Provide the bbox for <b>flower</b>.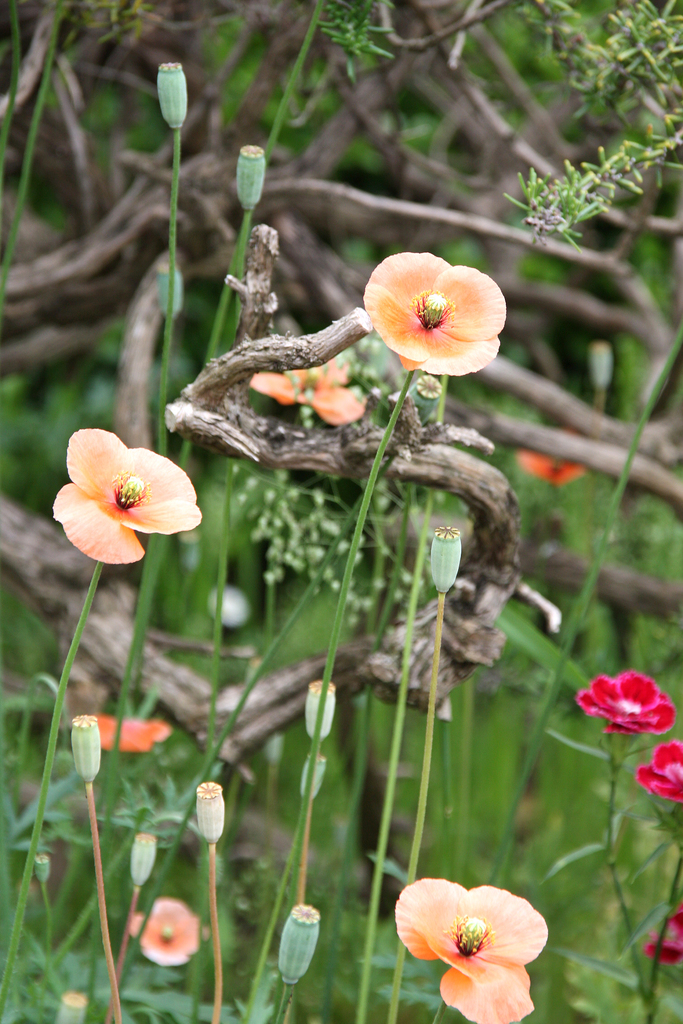
570 665 677 737.
